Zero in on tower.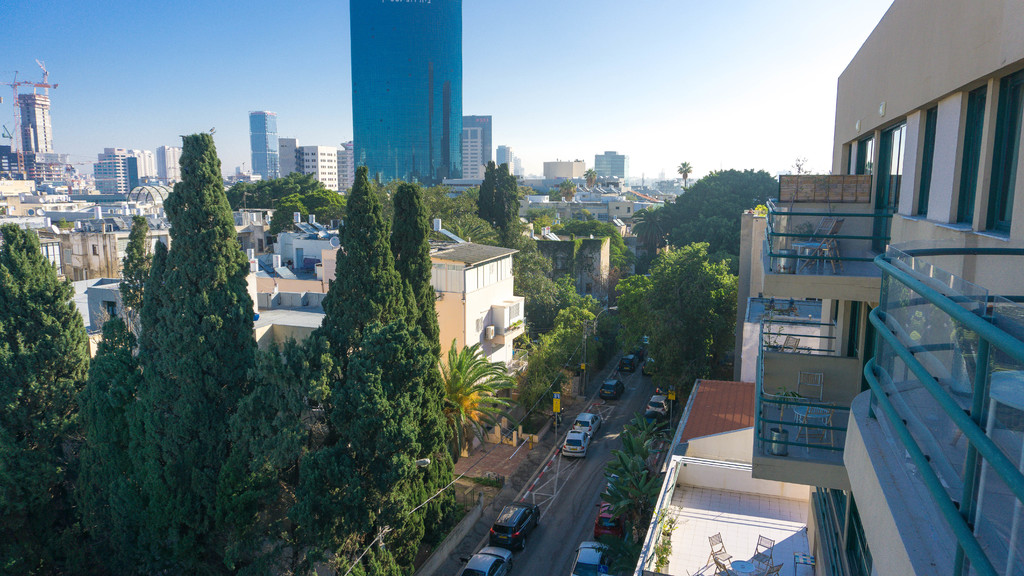
Zeroed in: rect(12, 82, 48, 187).
